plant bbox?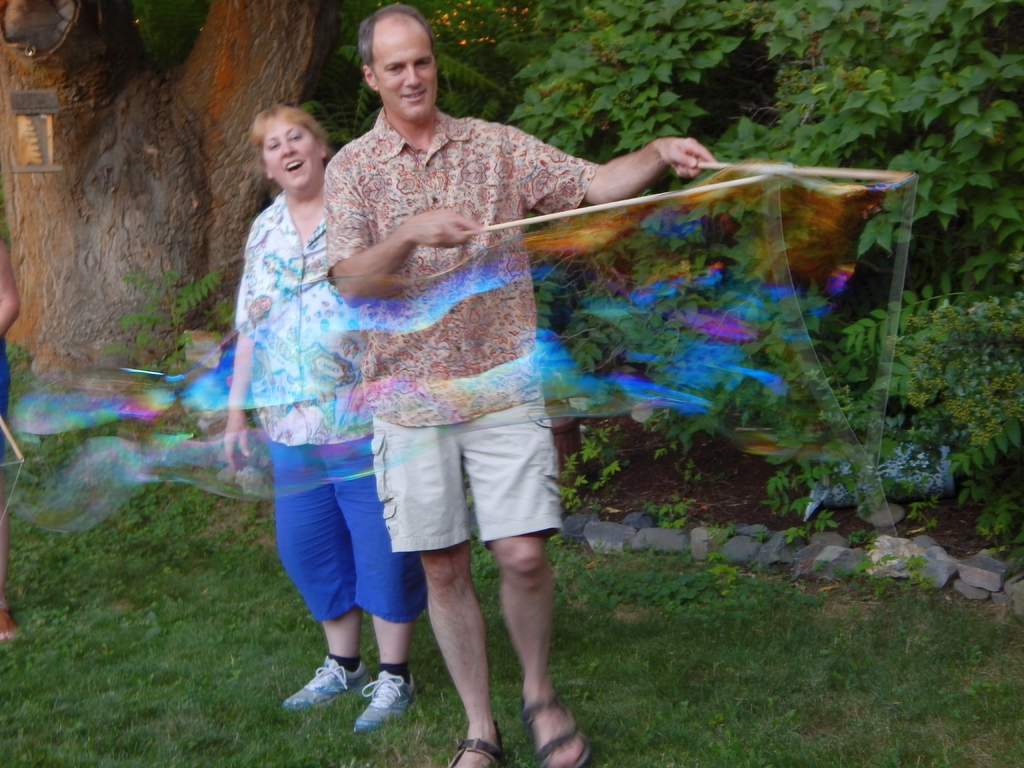
x1=796, y1=424, x2=957, y2=507
